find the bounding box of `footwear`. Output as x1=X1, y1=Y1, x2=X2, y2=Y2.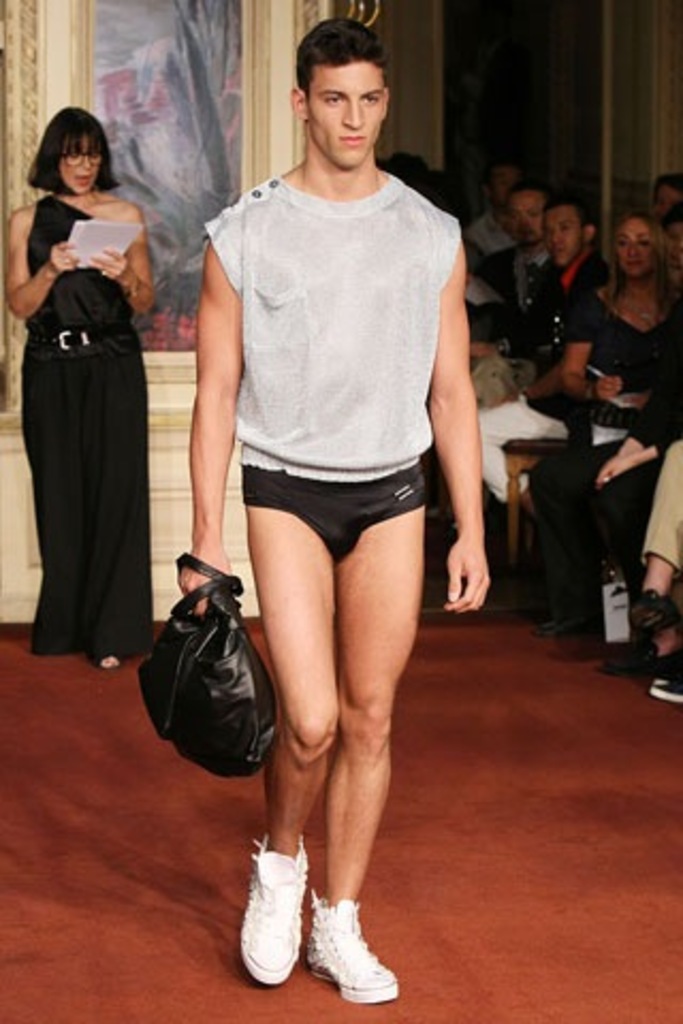
x1=536, y1=608, x2=602, y2=642.
